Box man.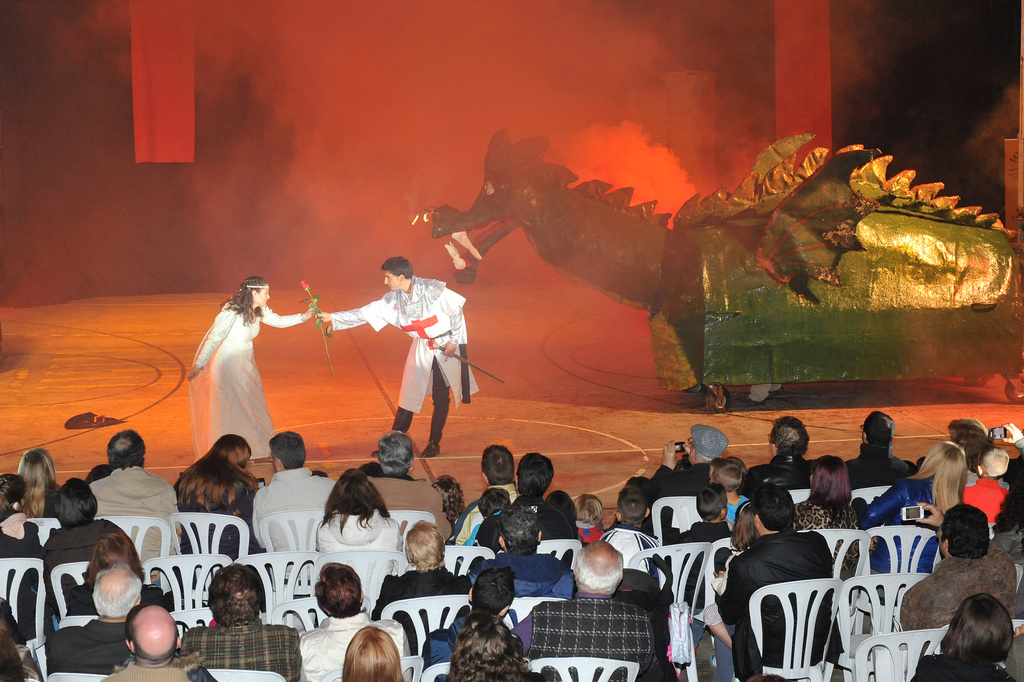
rect(444, 446, 524, 555).
